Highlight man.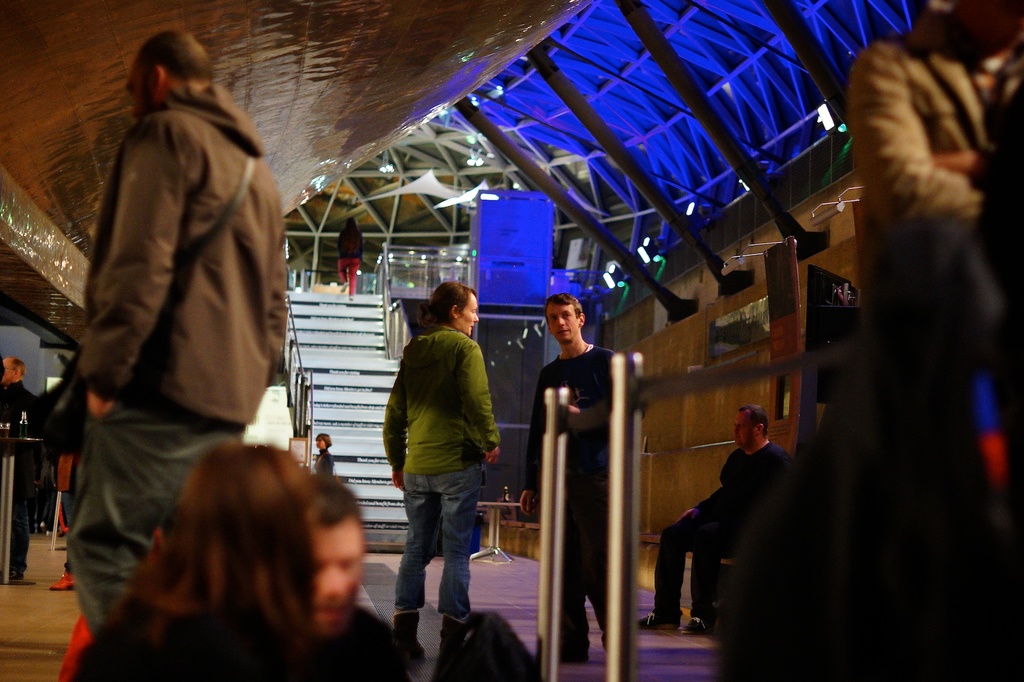
Highlighted region: 54, 27, 282, 637.
